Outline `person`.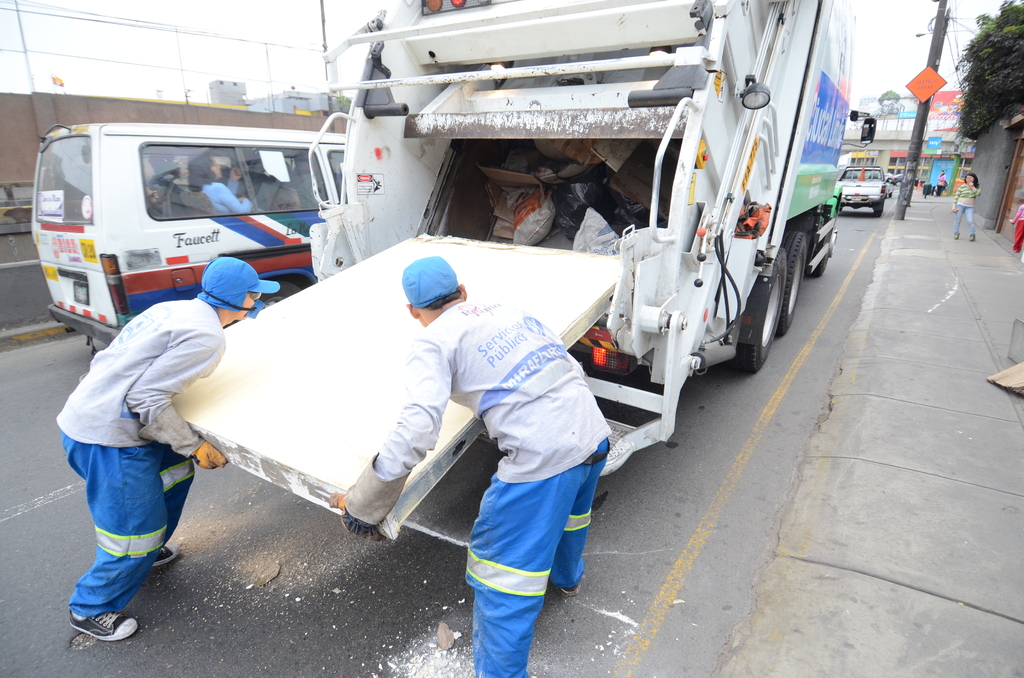
Outline: select_region(328, 256, 614, 677).
